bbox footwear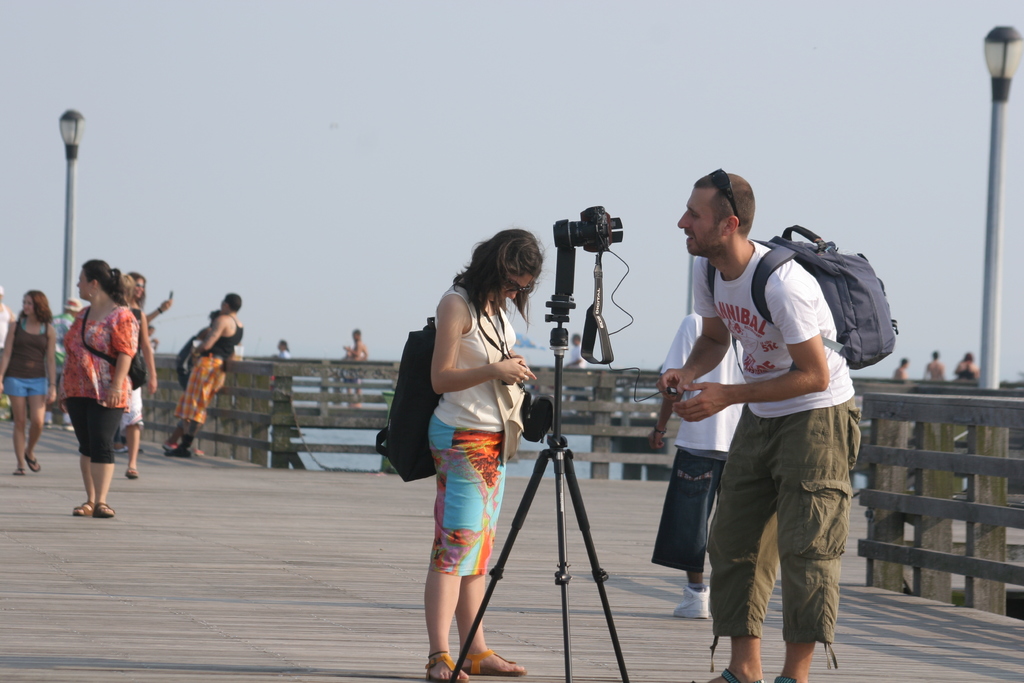
193, 447, 204, 456
